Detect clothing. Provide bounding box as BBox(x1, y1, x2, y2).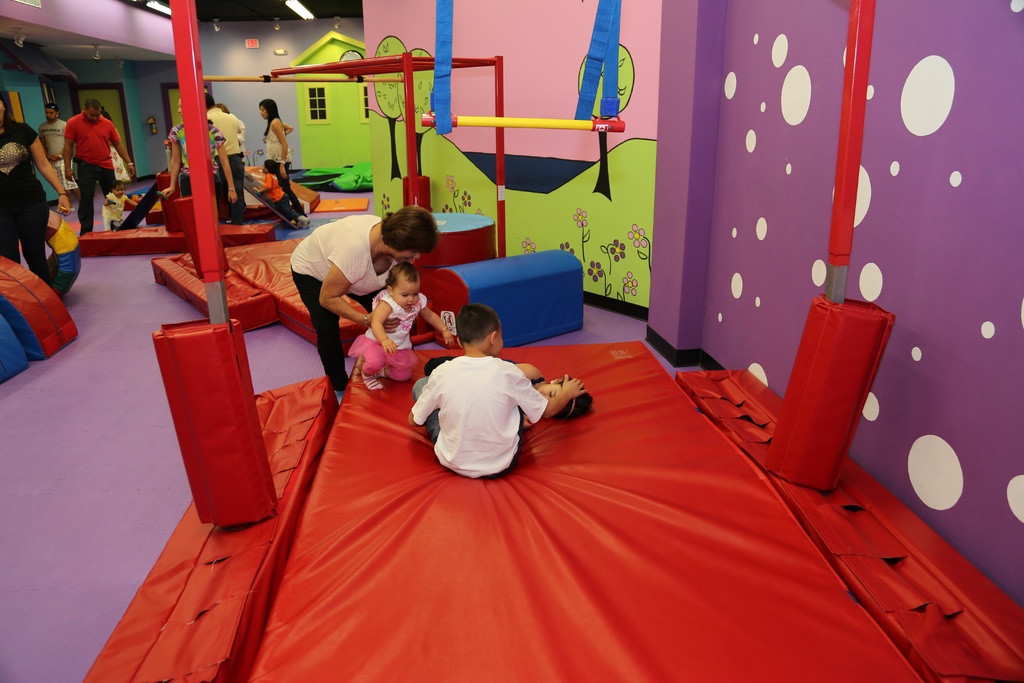
BBox(266, 117, 305, 214).
